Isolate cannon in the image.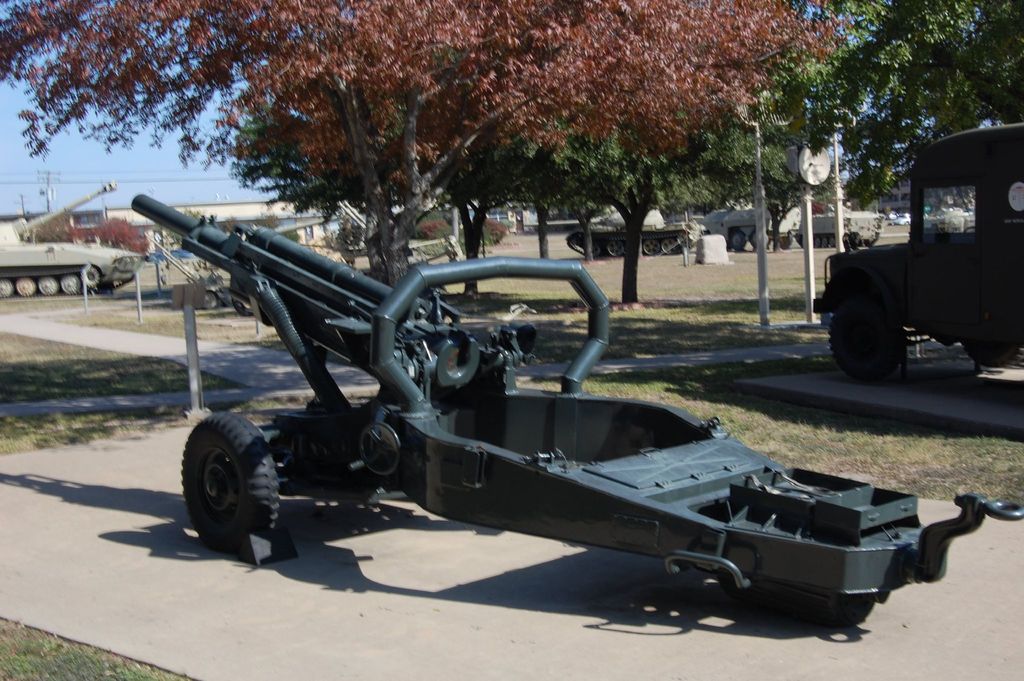
Isolated region: region(0, 179, 147, 295).
